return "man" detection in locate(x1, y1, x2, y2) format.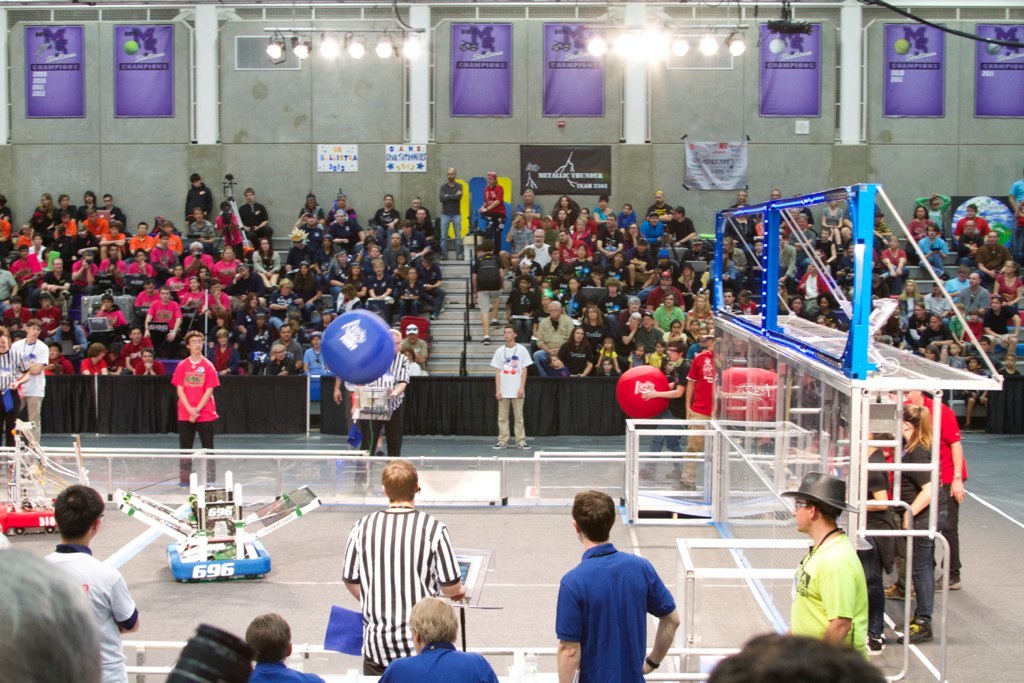
locate(299, 329, 325, 372).
